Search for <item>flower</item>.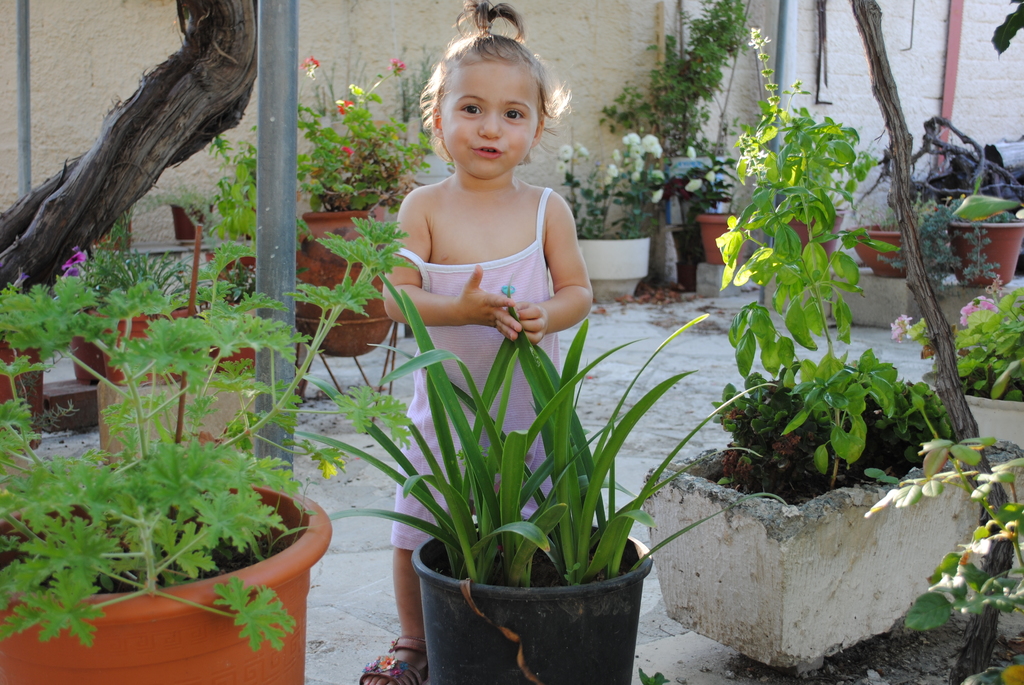
Found at rect(386, 58, 407, 75).
